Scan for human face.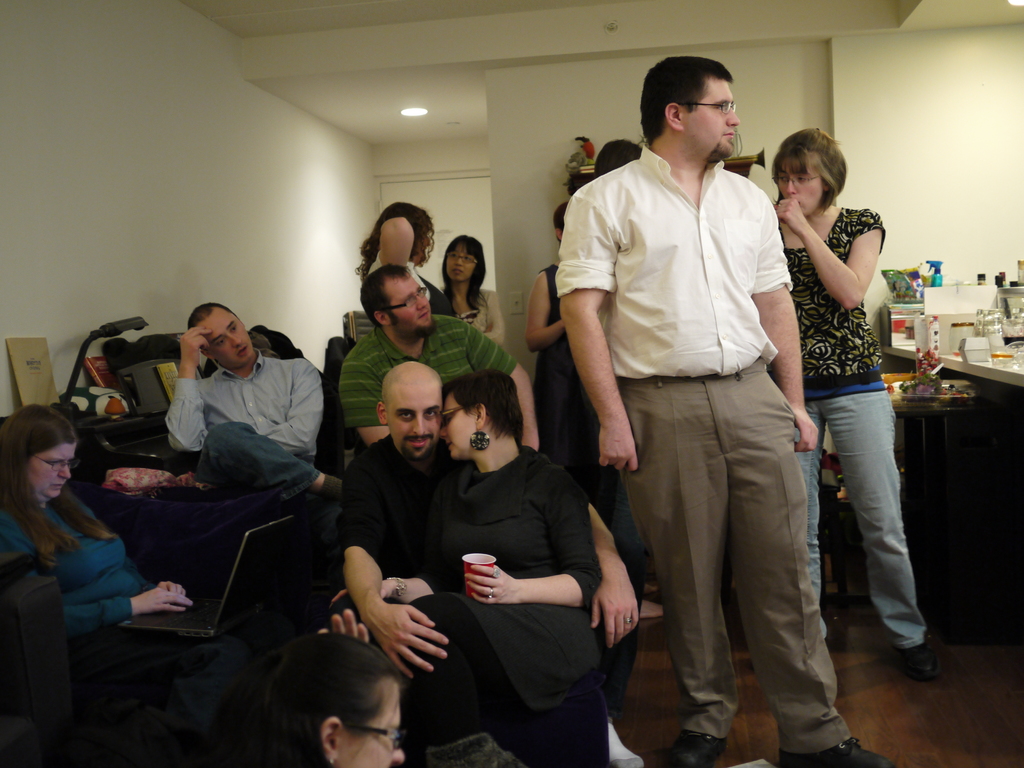
Scan result: (338, 685, 406, 767).
